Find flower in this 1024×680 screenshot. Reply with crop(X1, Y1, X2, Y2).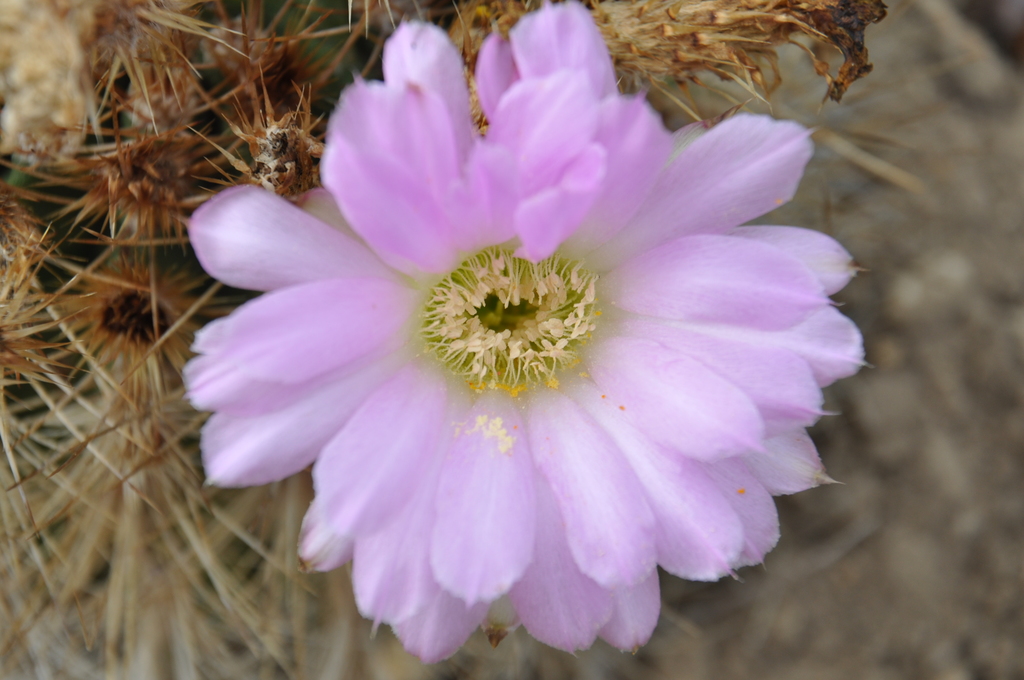
crop(177, 0, 865, 670).
